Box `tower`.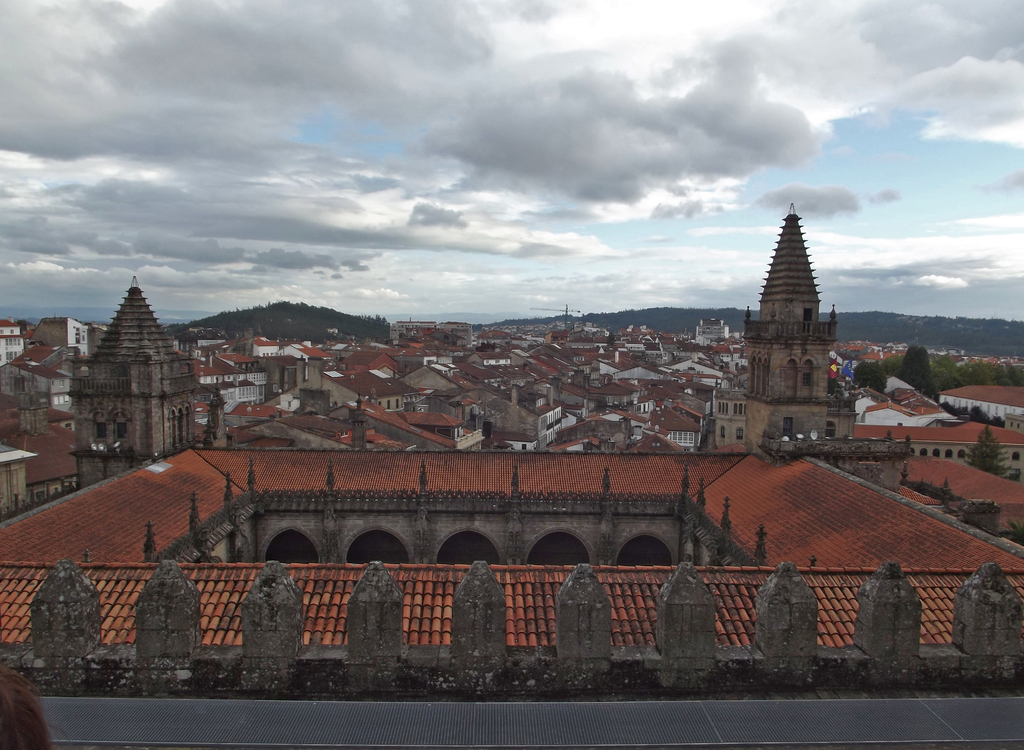
[left=744, top=203, right=835, bottom=442].
